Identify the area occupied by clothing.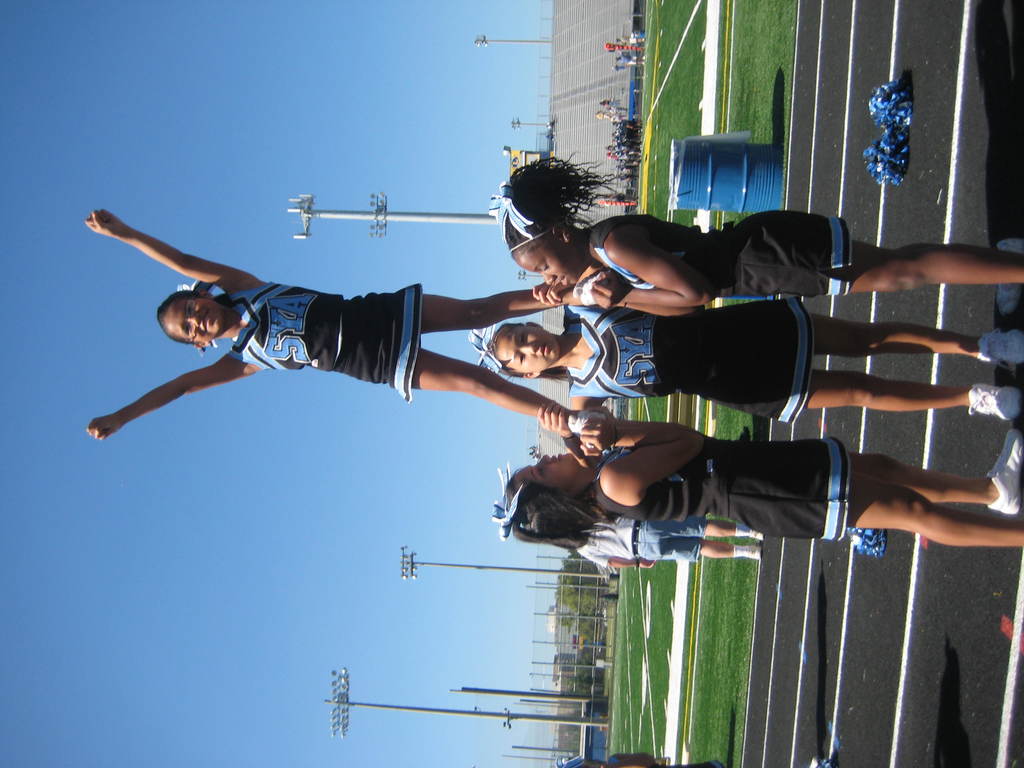
Area: Rect(504, 397, 856, 554).
